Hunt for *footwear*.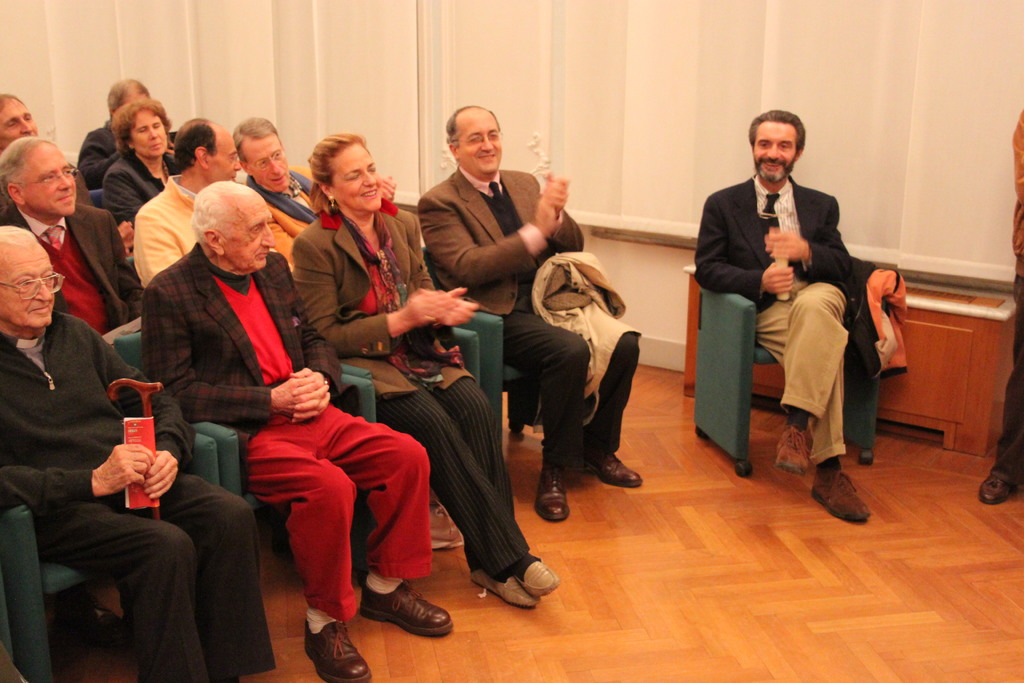
Hunted down at [left=584, top=450, right=644, bottom=486].
